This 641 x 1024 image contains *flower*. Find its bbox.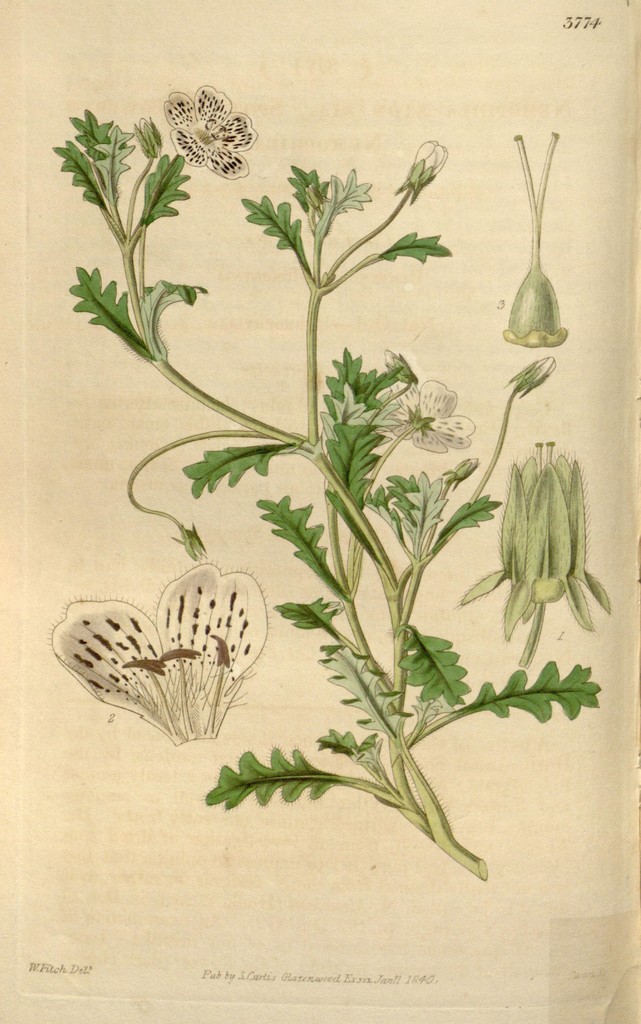
box(373, 372, 471, 461).
